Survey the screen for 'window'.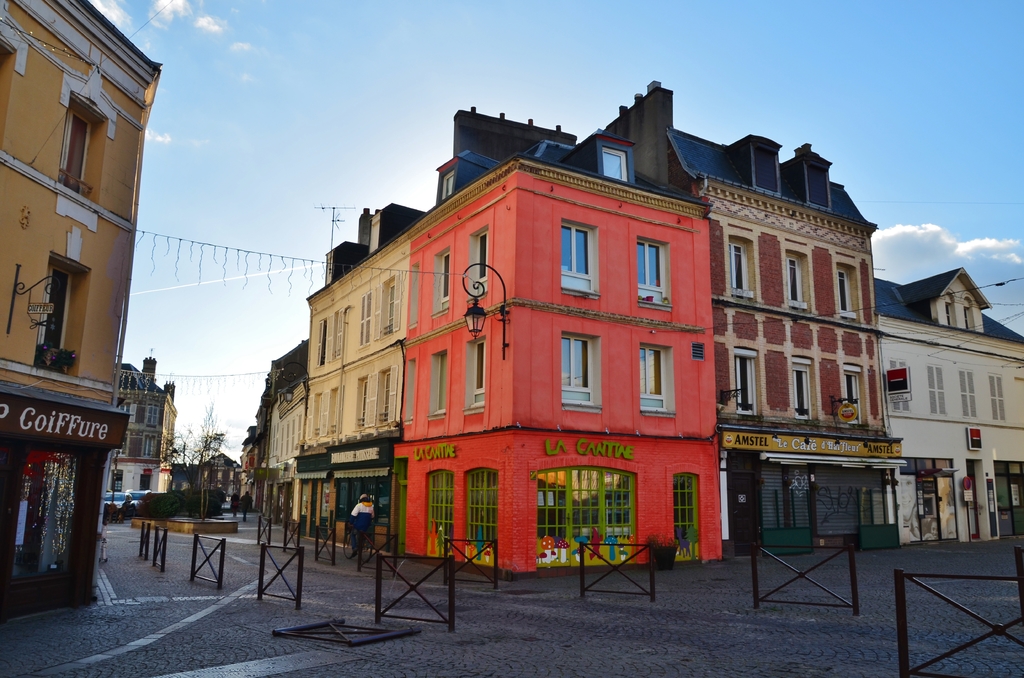
Survey found: <box>378,367,395,428</box>.
